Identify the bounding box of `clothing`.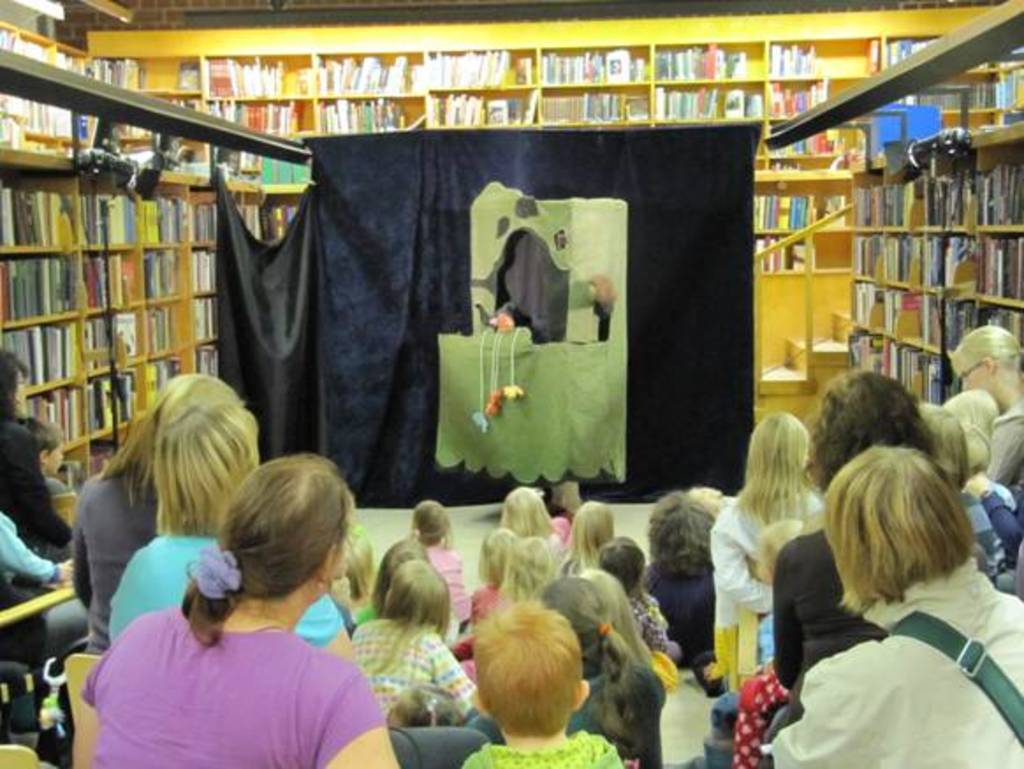
left=0, top=512, right=58, bottom=584.
